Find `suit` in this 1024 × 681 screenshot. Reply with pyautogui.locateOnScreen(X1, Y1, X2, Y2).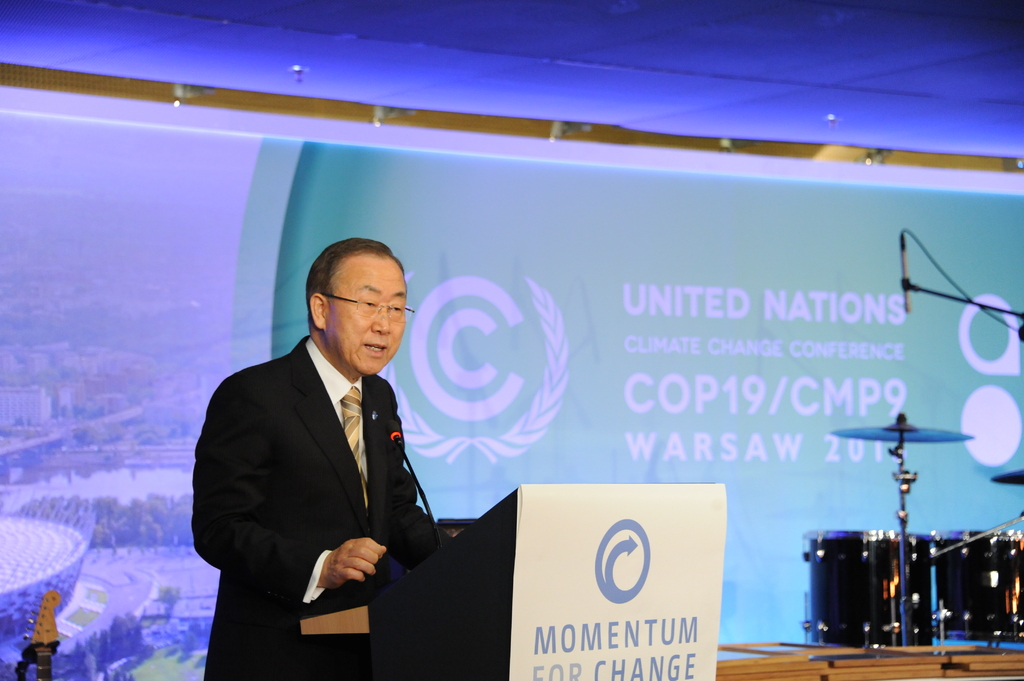
pyautogui.locateOnScreen(191, 335, 456, 680).
